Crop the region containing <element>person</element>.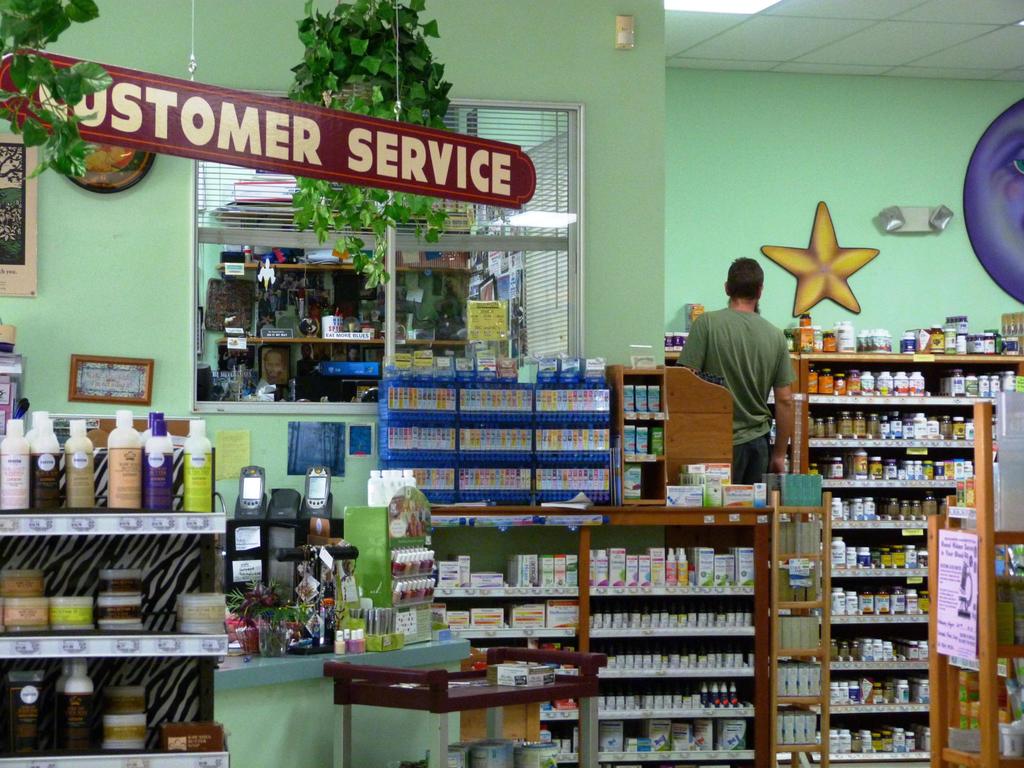
Crop region: 258:347:286:384.
